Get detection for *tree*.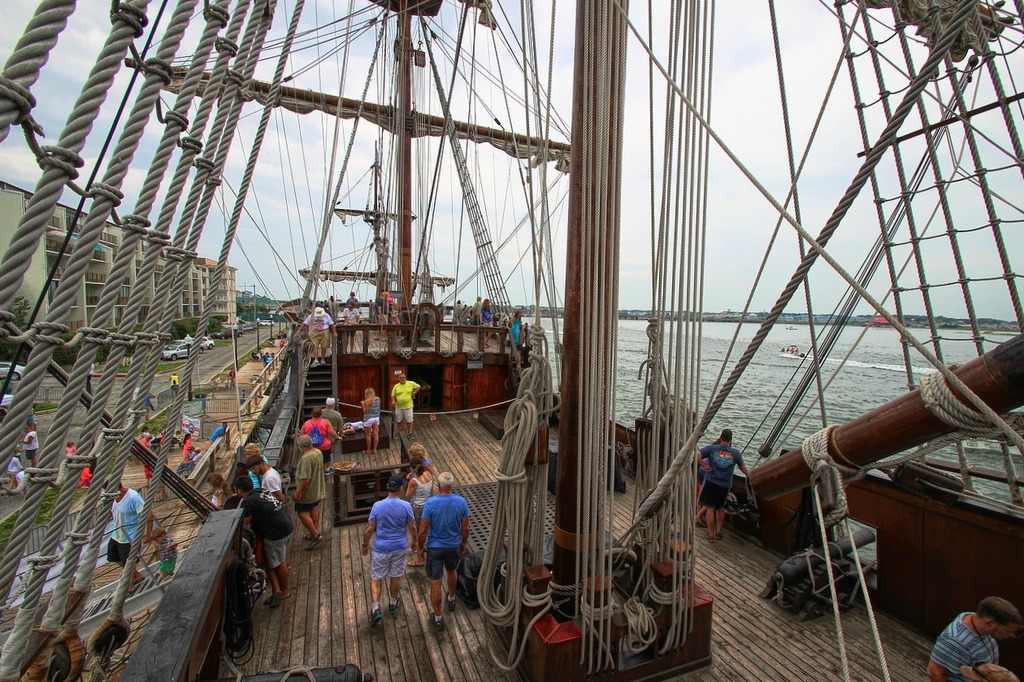
Detection: [x1=171, y1=315, x2=219, y2=338].
